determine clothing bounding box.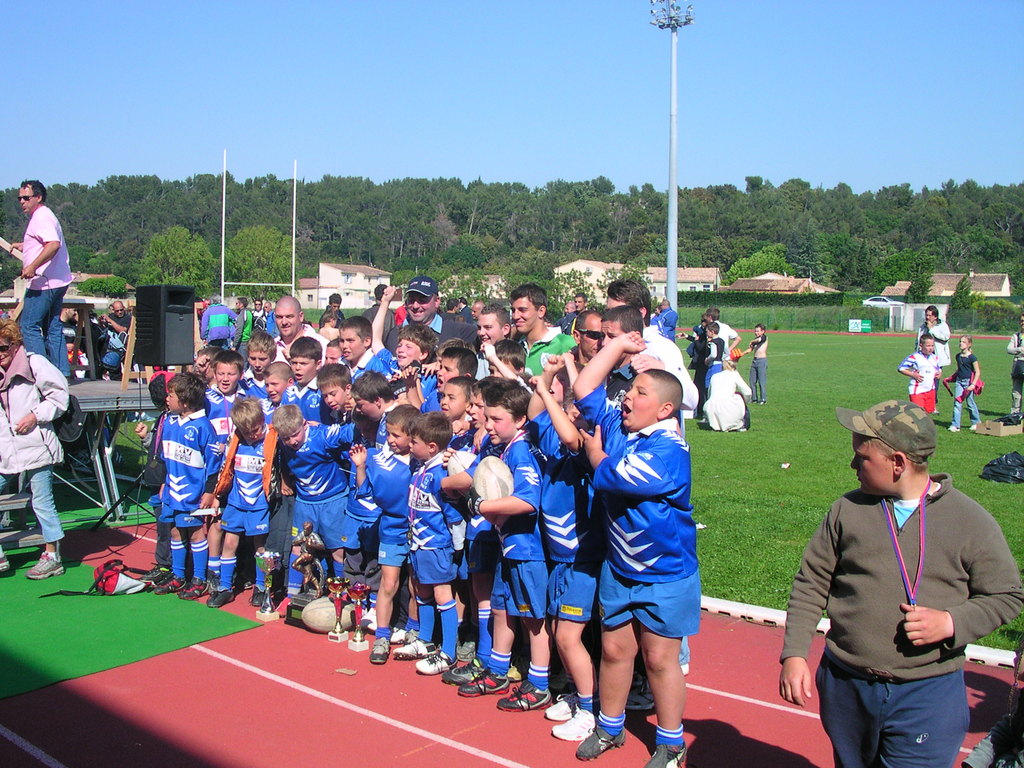
Determined: bbox(15, 198, 76, 394).
